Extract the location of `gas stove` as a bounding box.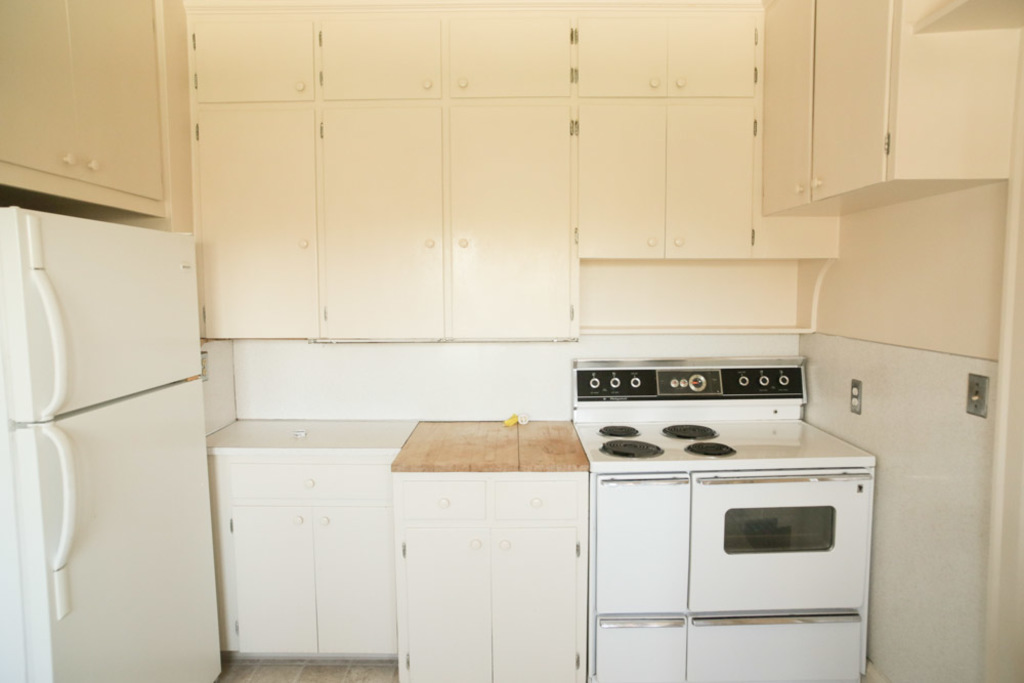
578 422 866 463.
